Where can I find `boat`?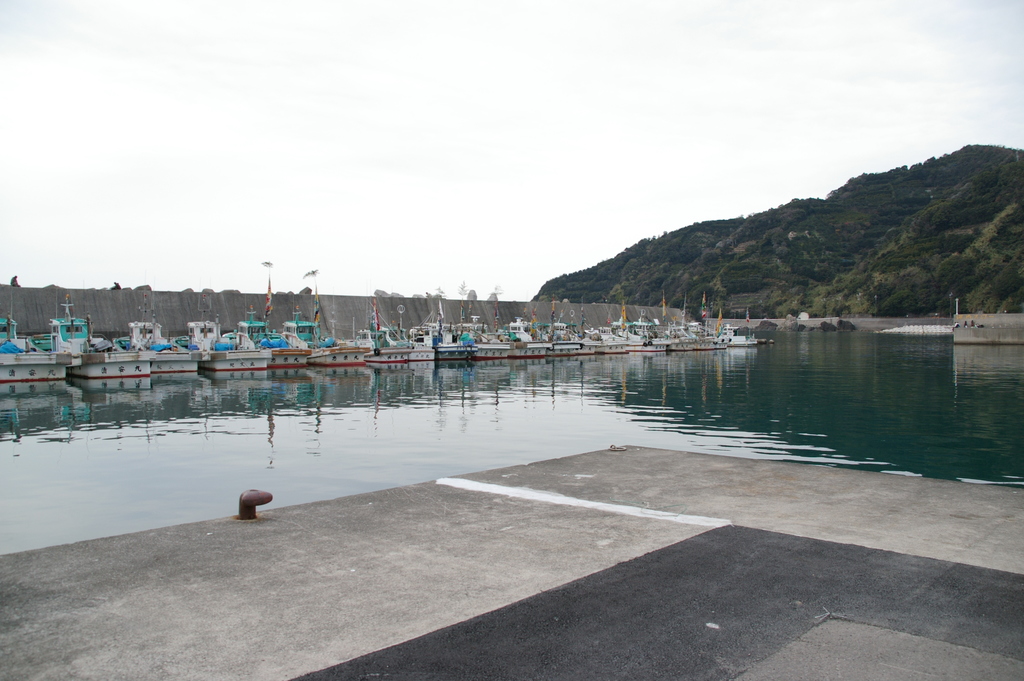
You can find it at x1=524, y1=311, x2=579, y2=381.
